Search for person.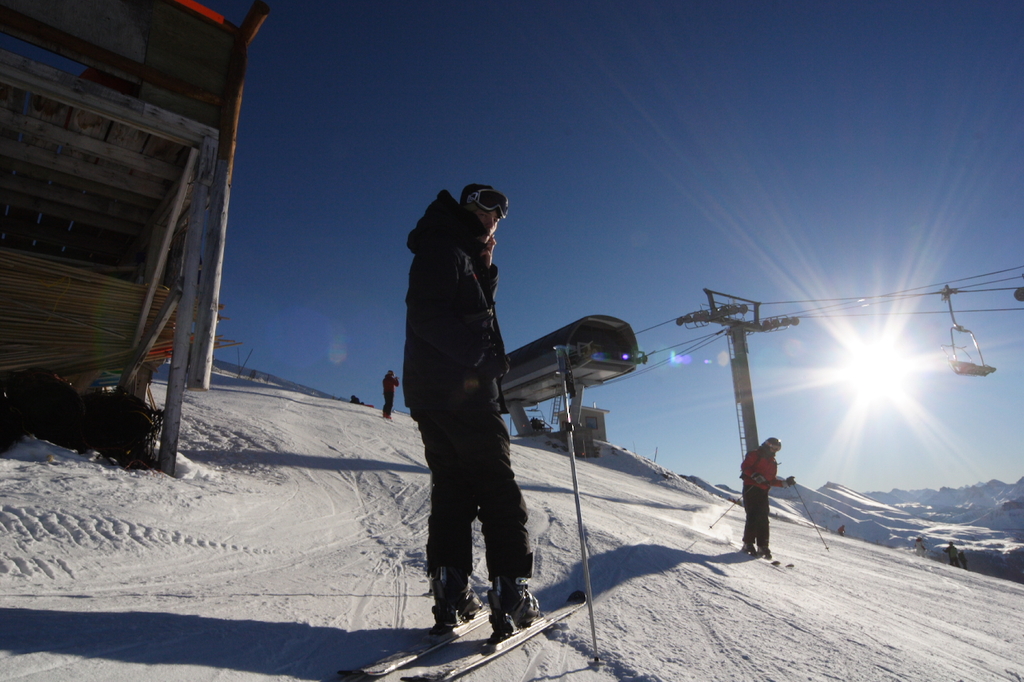
Found at (left=349, top=394, right=365, bottom=402).
